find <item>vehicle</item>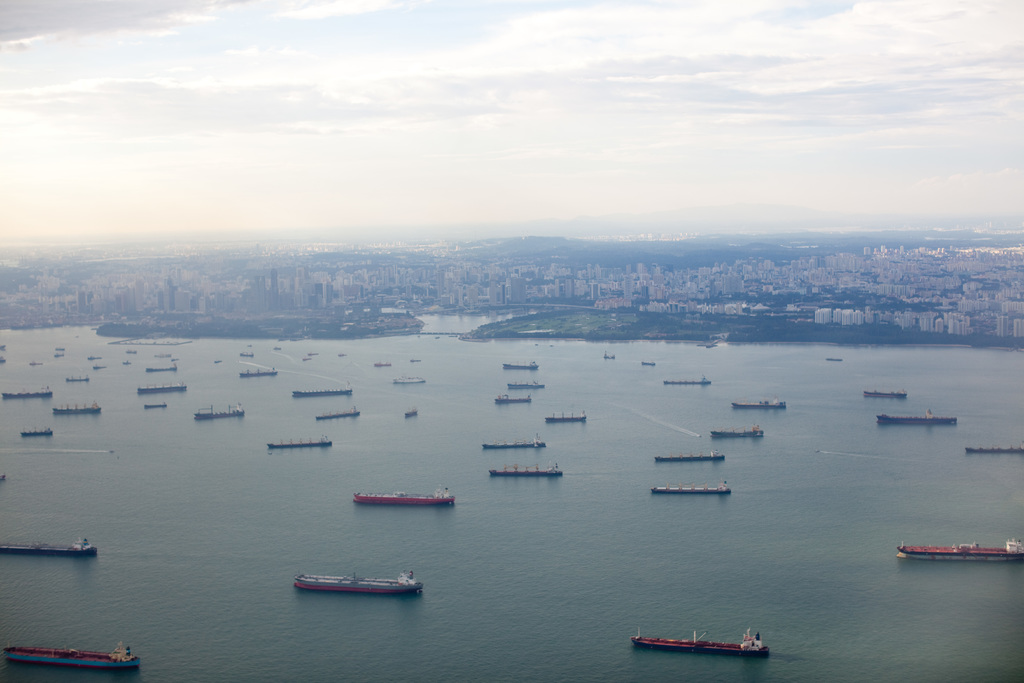
[x1=295, y1=571, x2=419, y2=597]
